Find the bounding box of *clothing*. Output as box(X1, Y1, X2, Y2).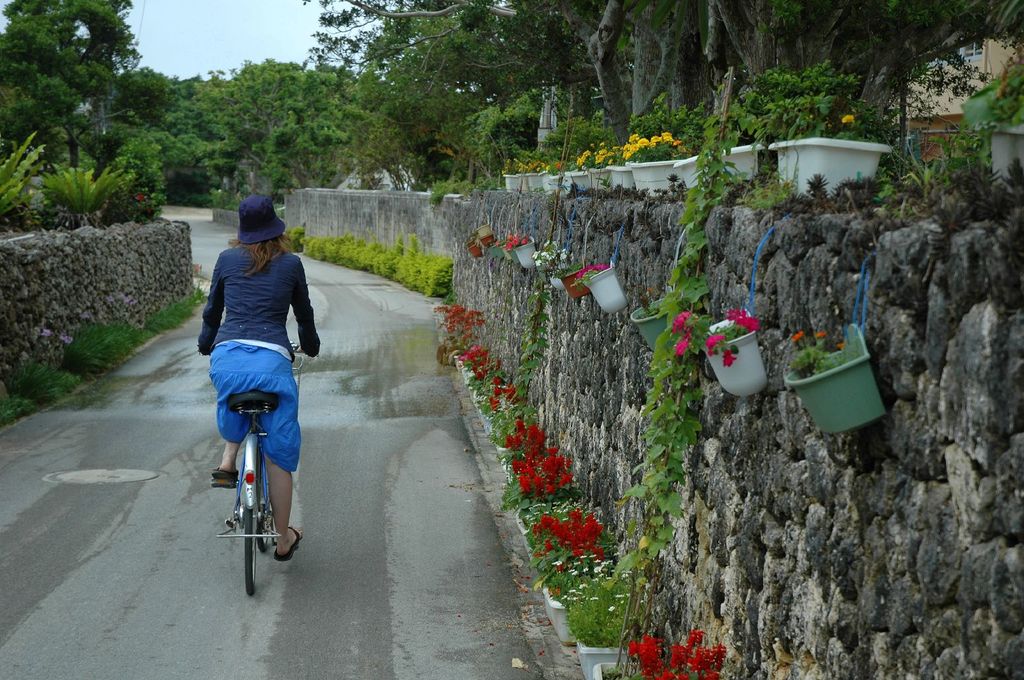
box(191, 202, 319, 468).
